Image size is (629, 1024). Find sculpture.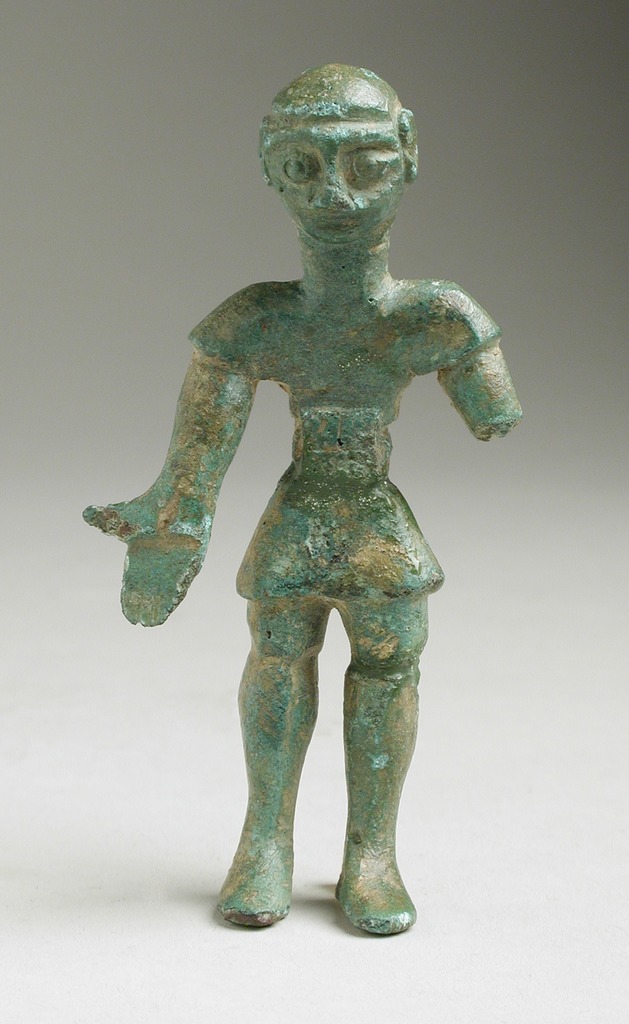
(85,63,531,941).
